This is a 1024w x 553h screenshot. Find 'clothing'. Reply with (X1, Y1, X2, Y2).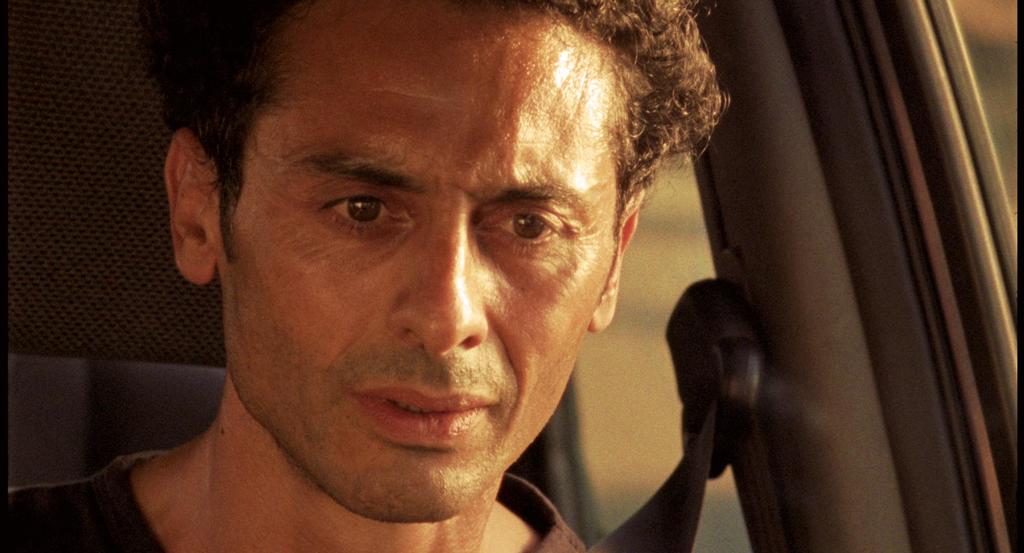
(4, 469, 593, 549).
